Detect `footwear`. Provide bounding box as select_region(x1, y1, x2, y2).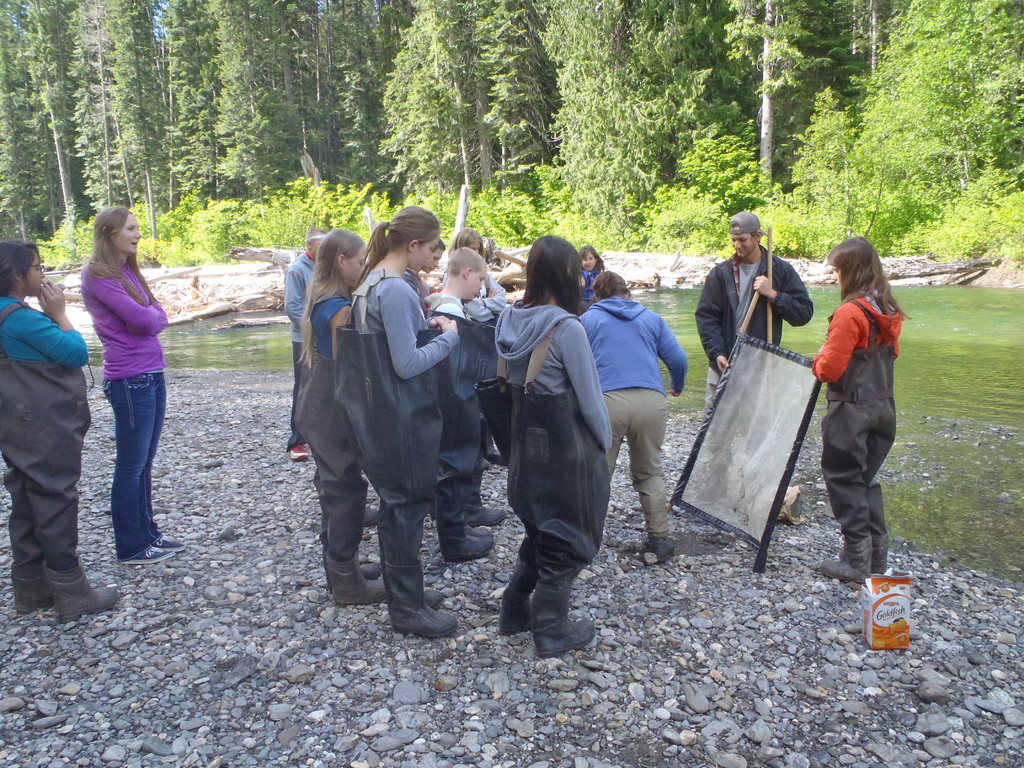
select_region(409, 591, 470, 644).
